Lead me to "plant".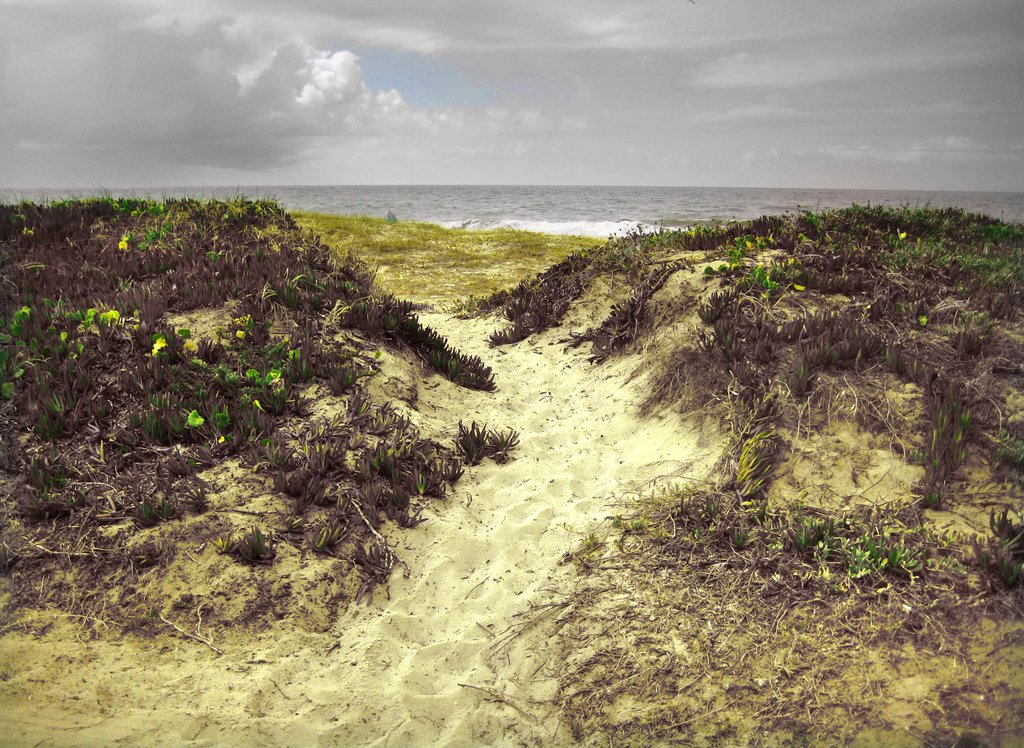
Lead to (left=346, top=539, right=407, bottom=601).
